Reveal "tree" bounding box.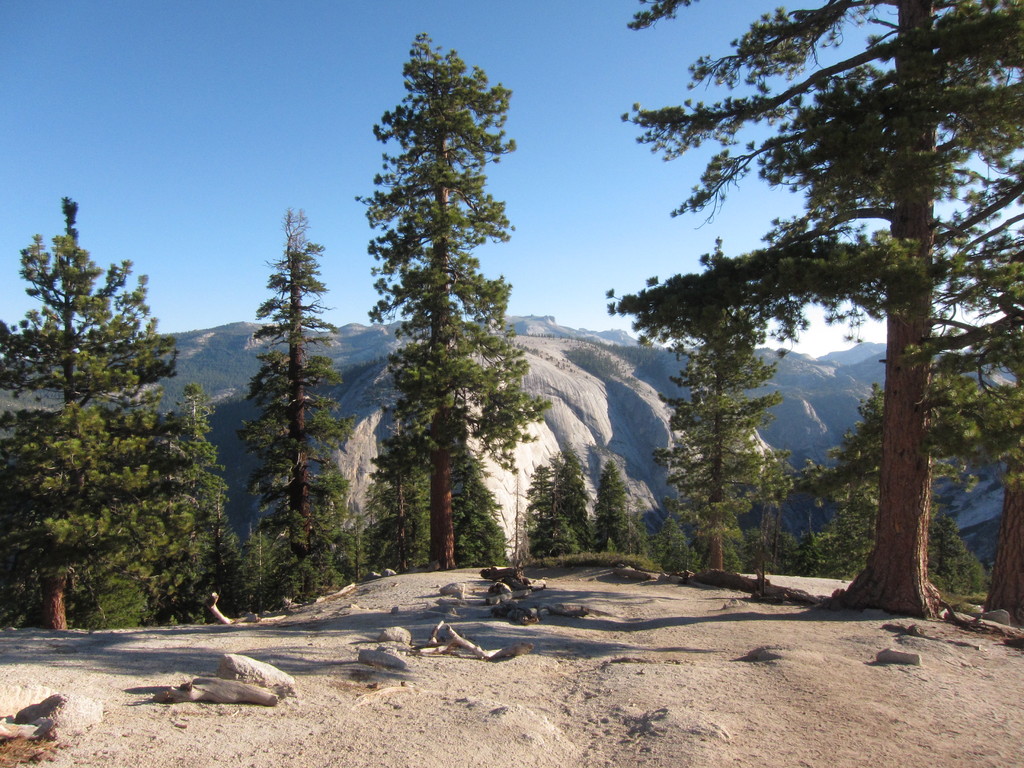
Revealed: select_region(450, 444, 511, 570).
